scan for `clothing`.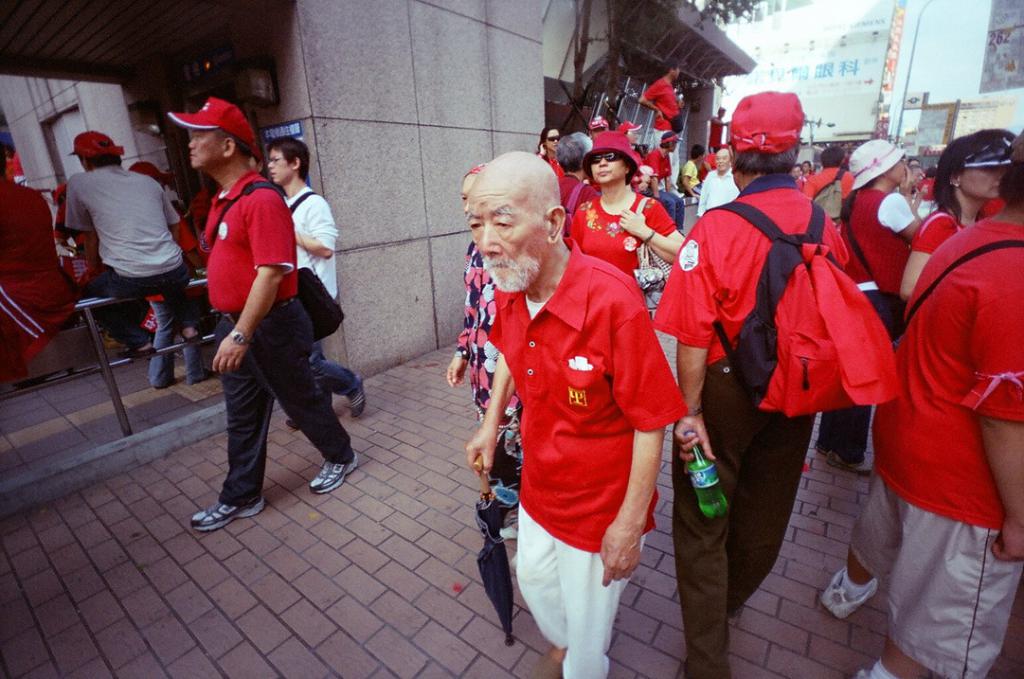
Scan result: 572:199:682:275.
